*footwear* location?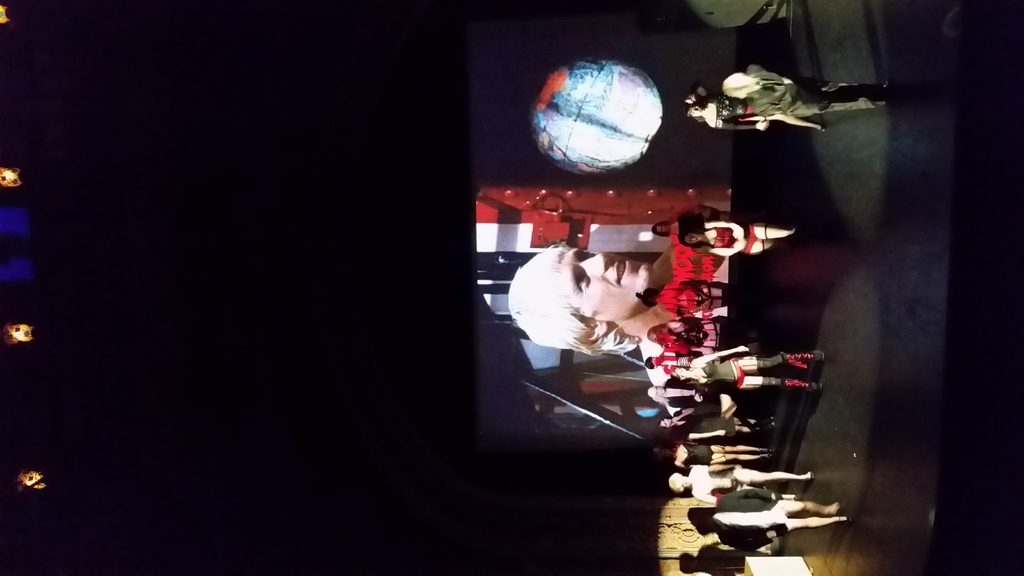
bbox=[840, 513, 852, 524]
